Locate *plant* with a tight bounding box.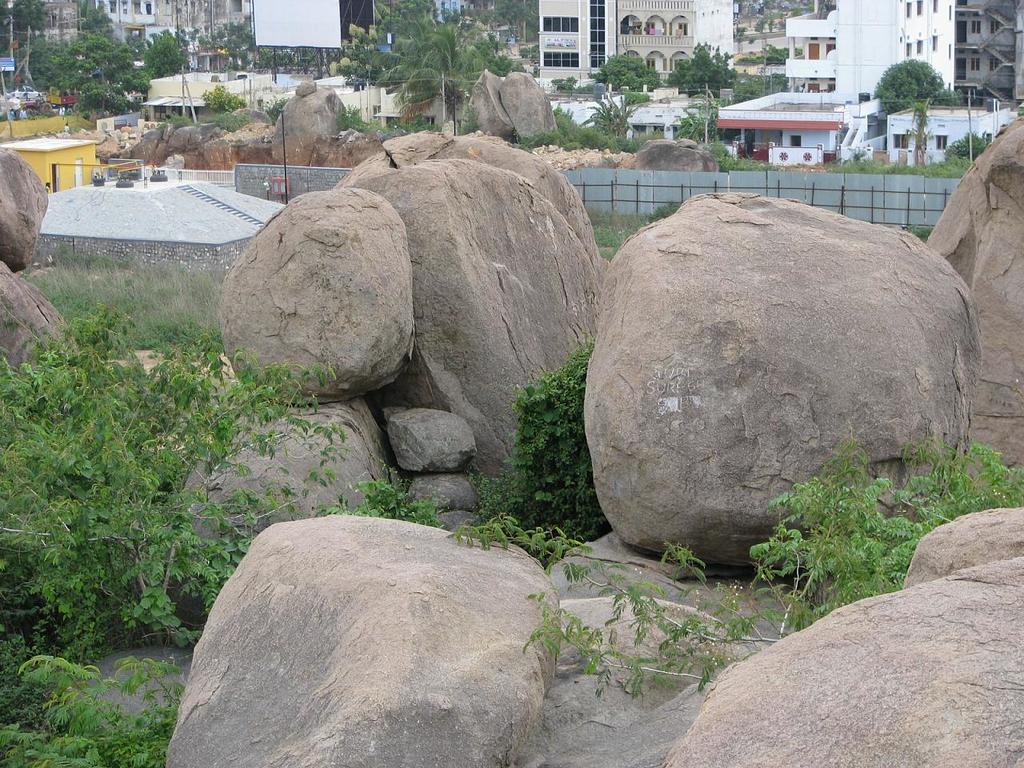
[left=155, top=111, right=199, bottom=137].
